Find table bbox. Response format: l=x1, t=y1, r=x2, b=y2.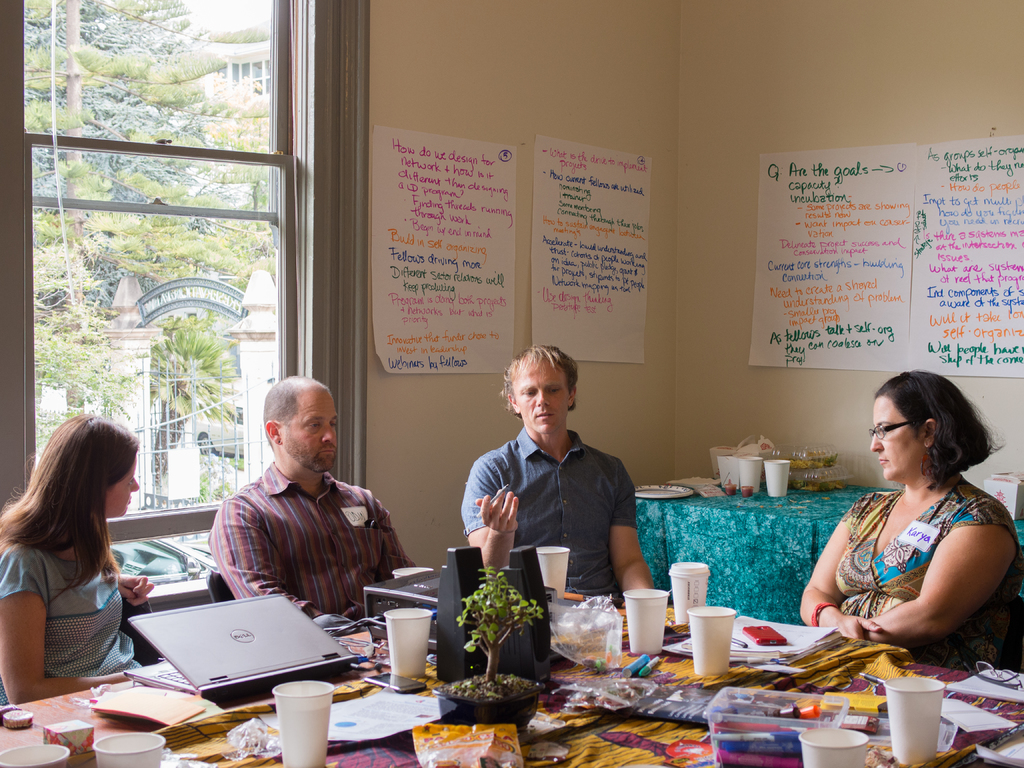
l=2, t=605, r=1023, b=767.
